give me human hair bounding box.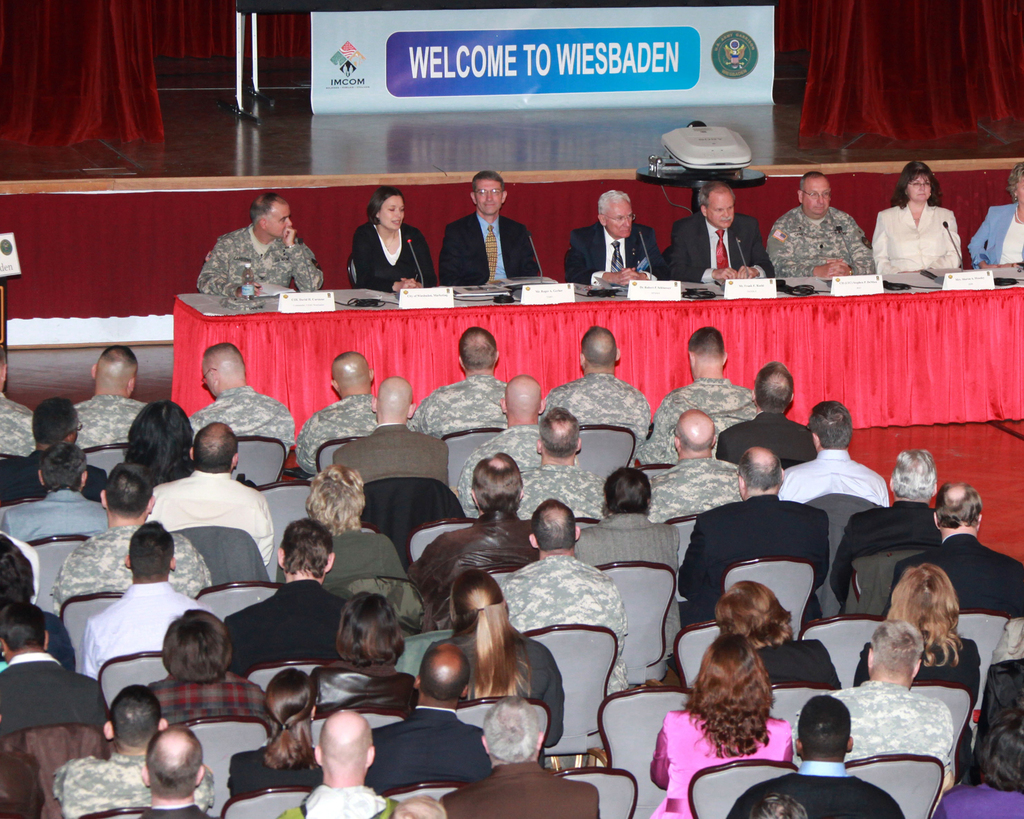
<region>314, 468, 364, 534</region>.
